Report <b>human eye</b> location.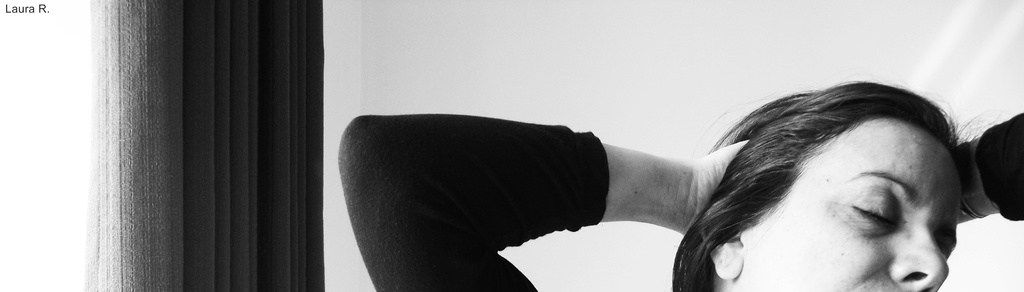
Report: left=847, top=177, right=930, bottom=255.
